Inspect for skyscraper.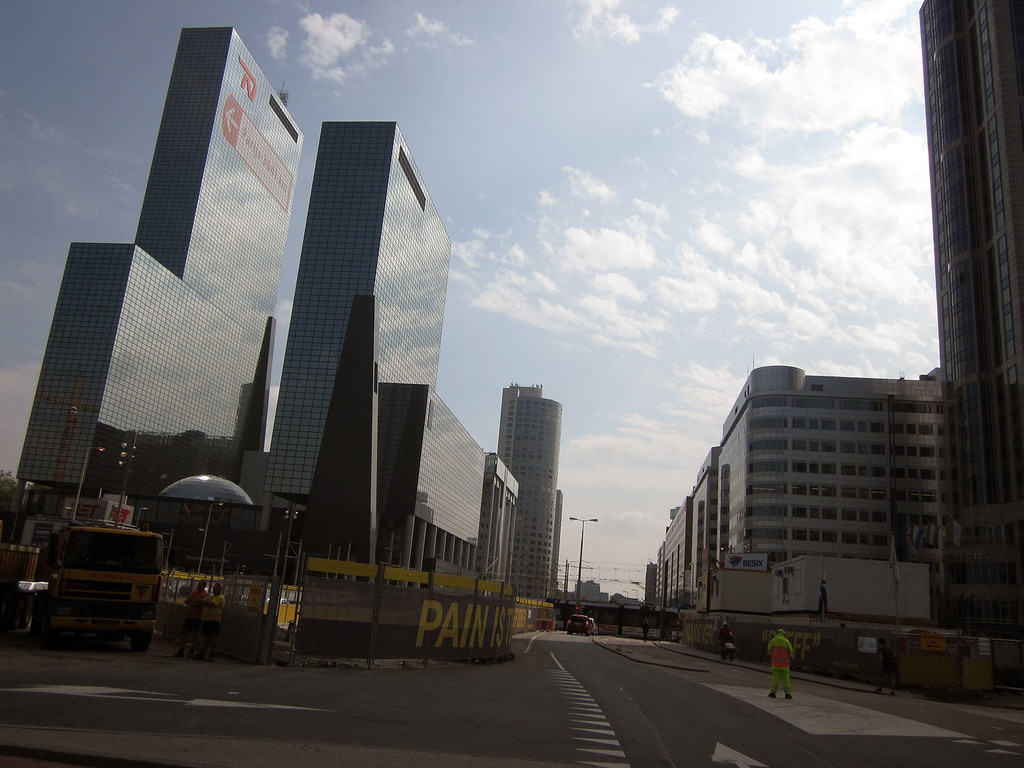
Inspection: box=[493, 383, 564, 600].
